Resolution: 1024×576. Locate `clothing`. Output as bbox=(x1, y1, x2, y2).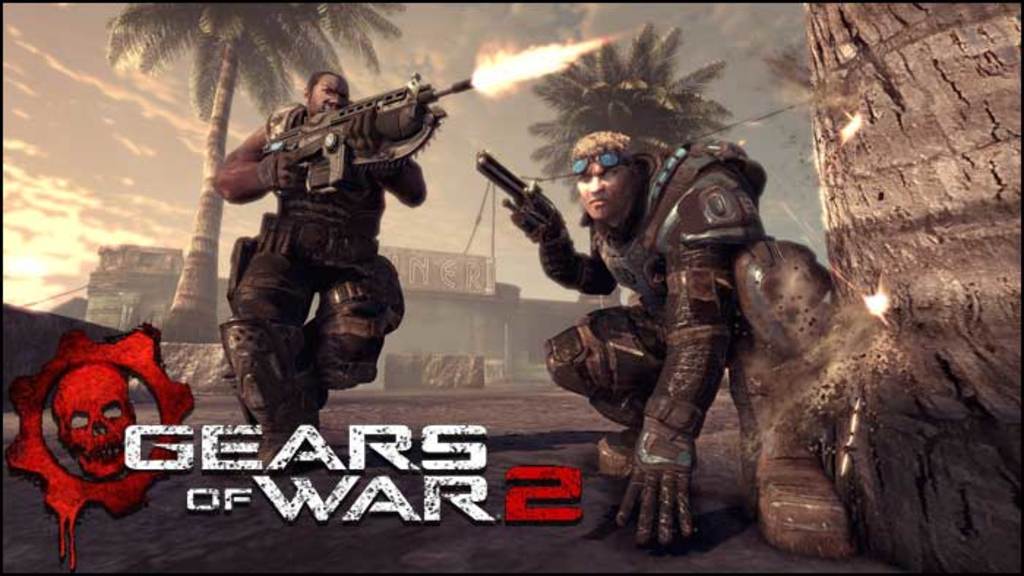
bbox=(543, 129, 879, 550).
